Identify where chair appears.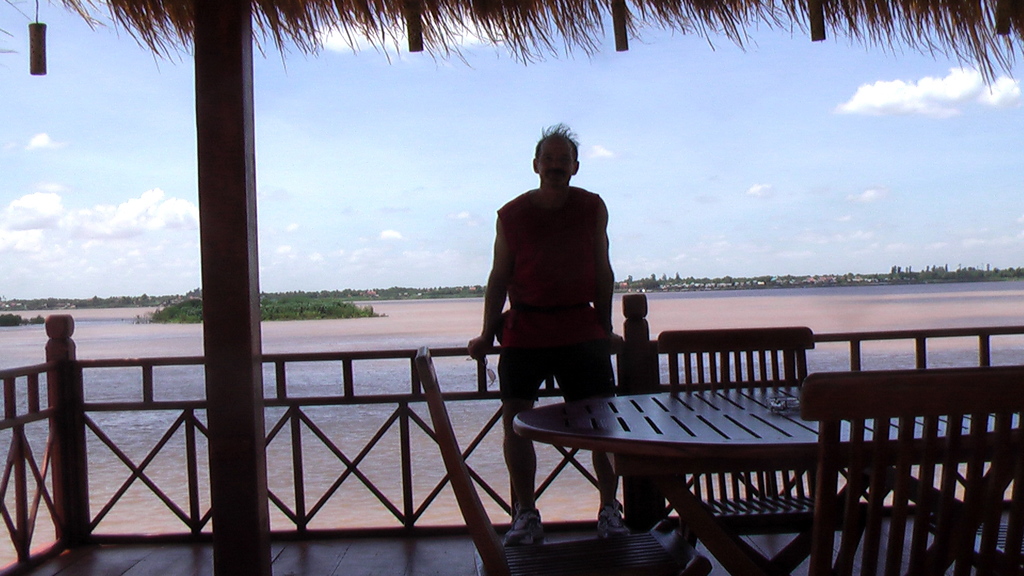
Appears at (666, 326, 819, 575).
